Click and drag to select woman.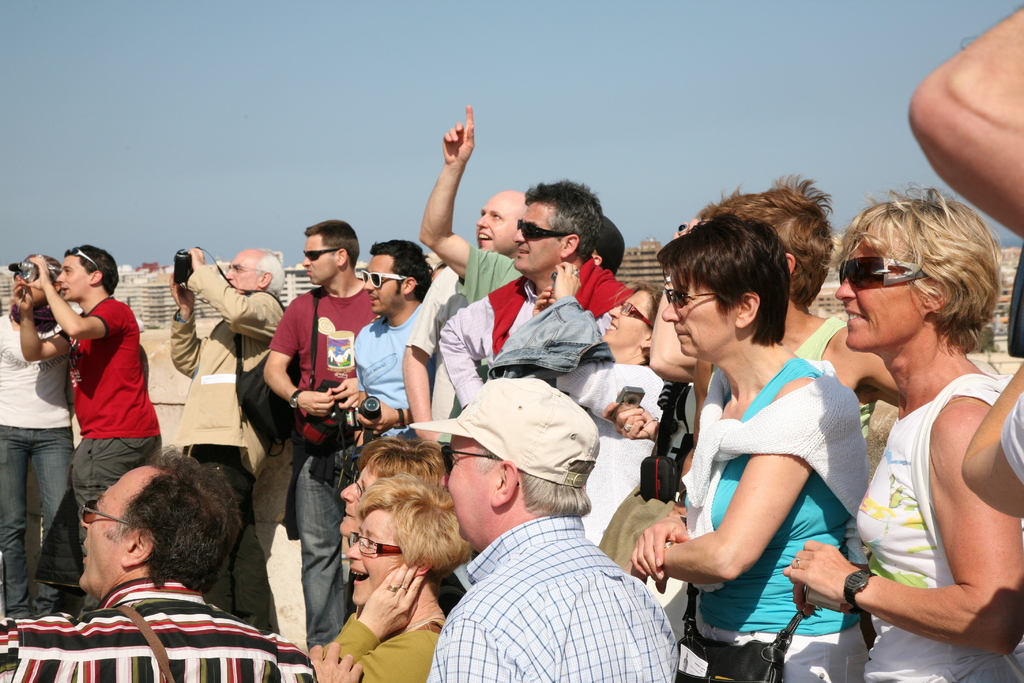
Selection: left=320, top=478, right=454, bottom=682.
